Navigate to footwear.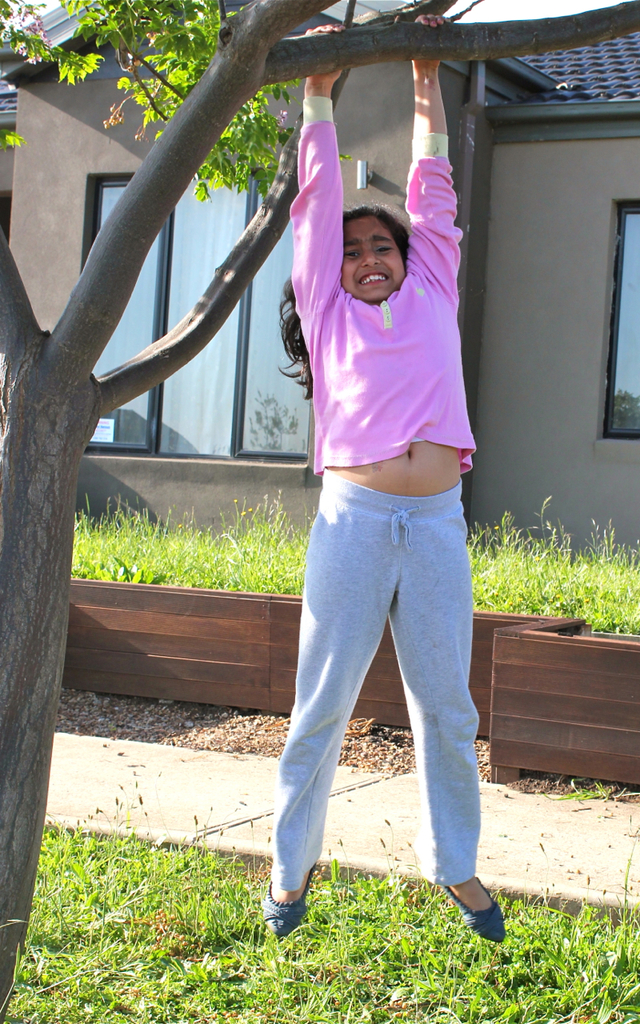
Navigation target: [left=255, top=861, right=319, bottom=942].
